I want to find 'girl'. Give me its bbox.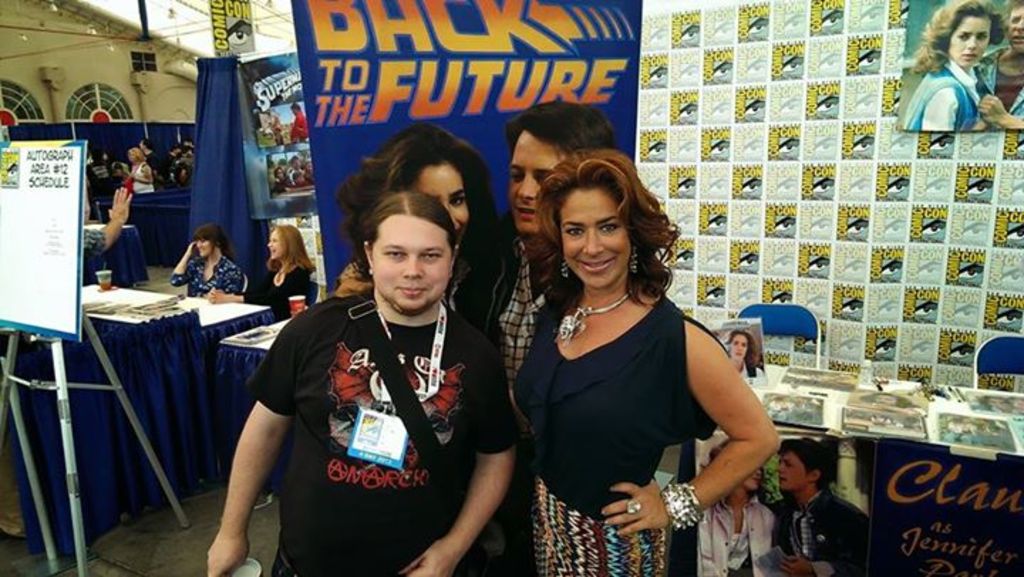
left=320, top=117, right=516, bottom=358.
